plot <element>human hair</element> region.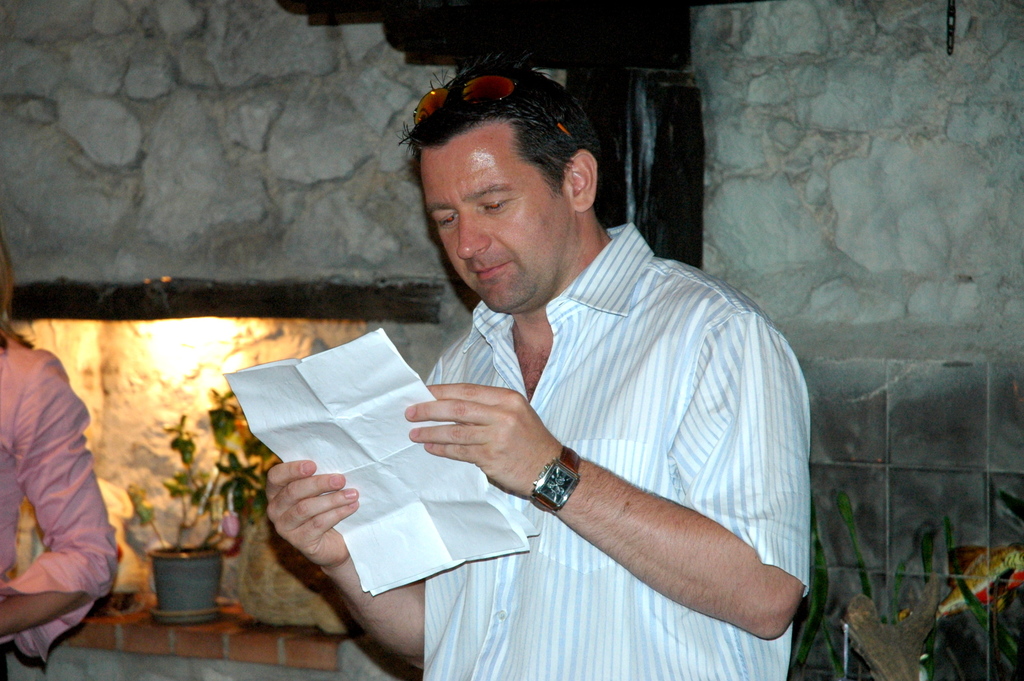
Plotted at 408 68 609 209.
